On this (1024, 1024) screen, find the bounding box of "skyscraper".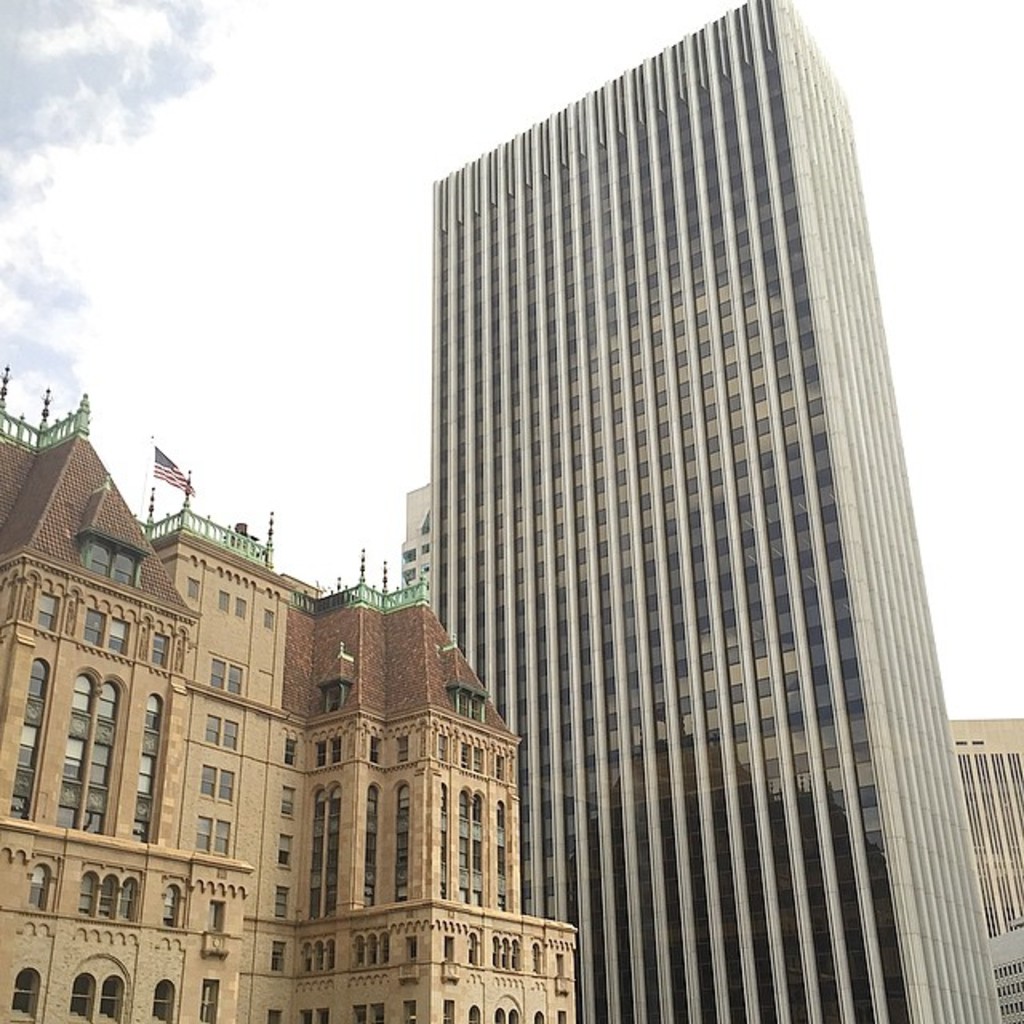
Bounding box: <bbox>939, 714, 1022, 1022</bbox>.
